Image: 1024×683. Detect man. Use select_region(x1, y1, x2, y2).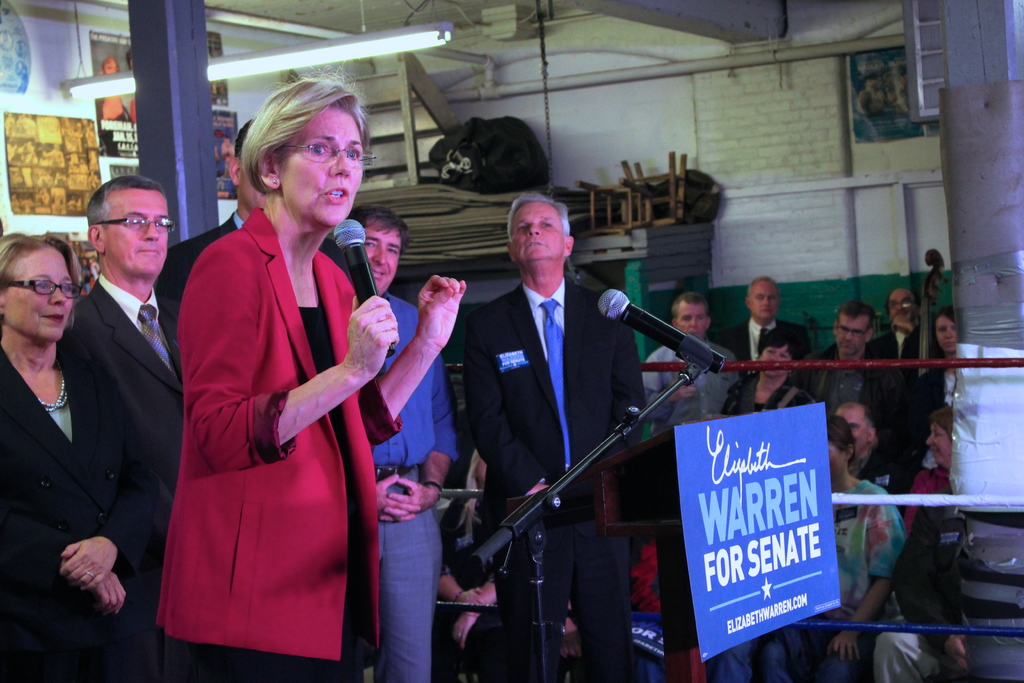
select_region(17, 152, 189, 646).
